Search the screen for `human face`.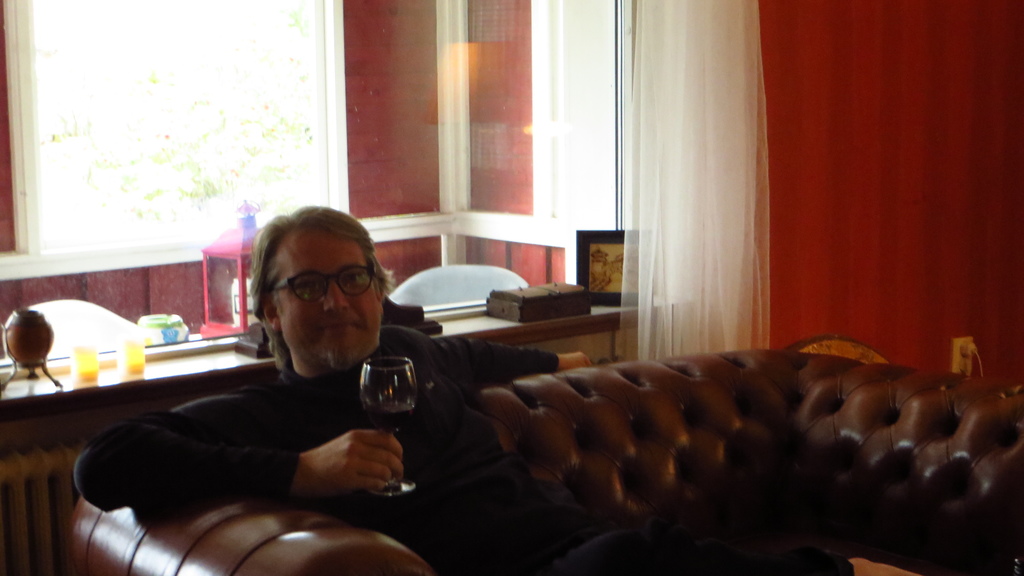
Found at x1=276, y1=225, x2=378, y2=361.
